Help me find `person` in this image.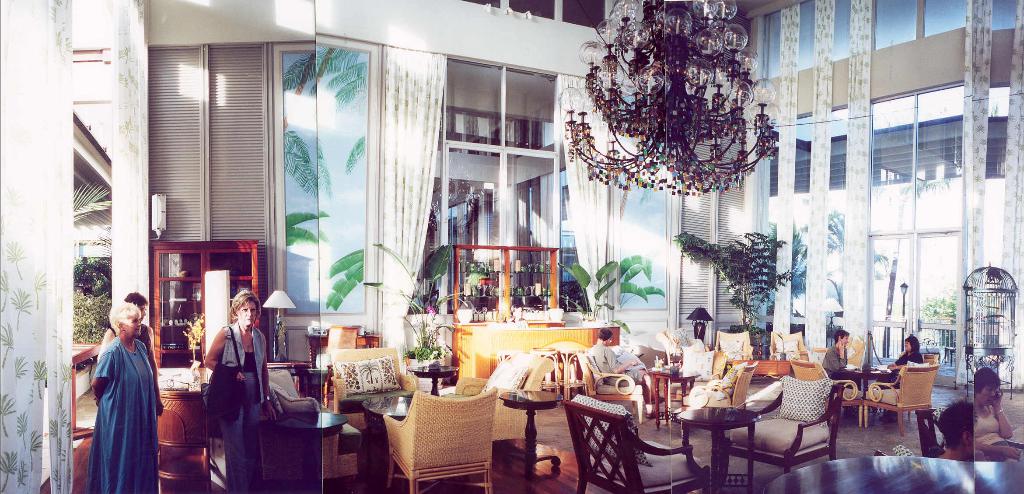
Found it: 818:324:849:378.
